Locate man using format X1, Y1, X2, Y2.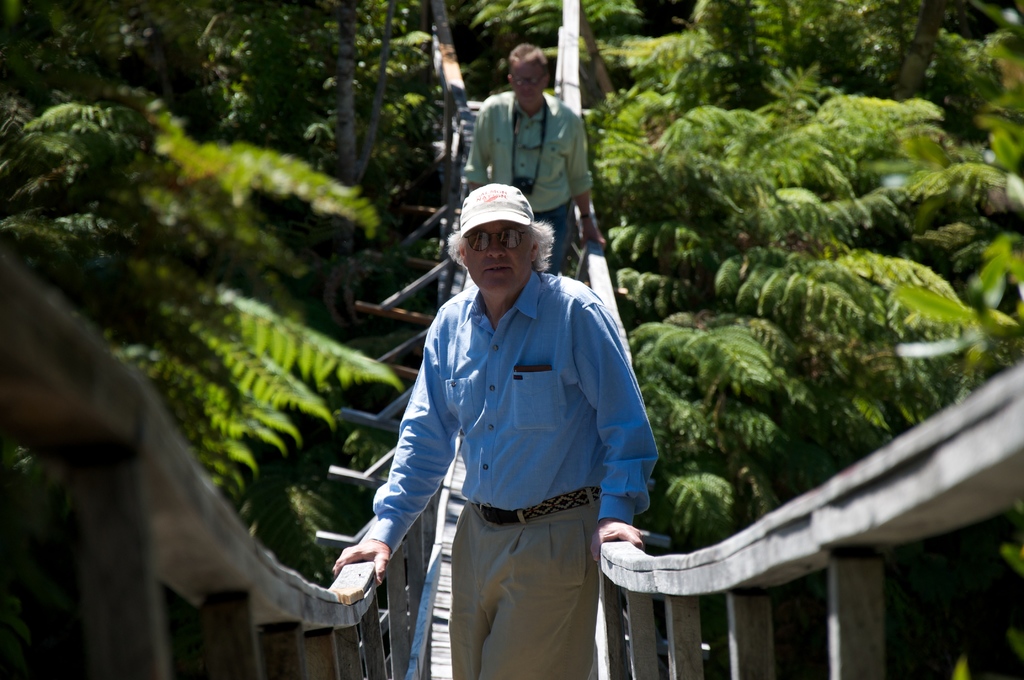
329, 171, 668, 679.
